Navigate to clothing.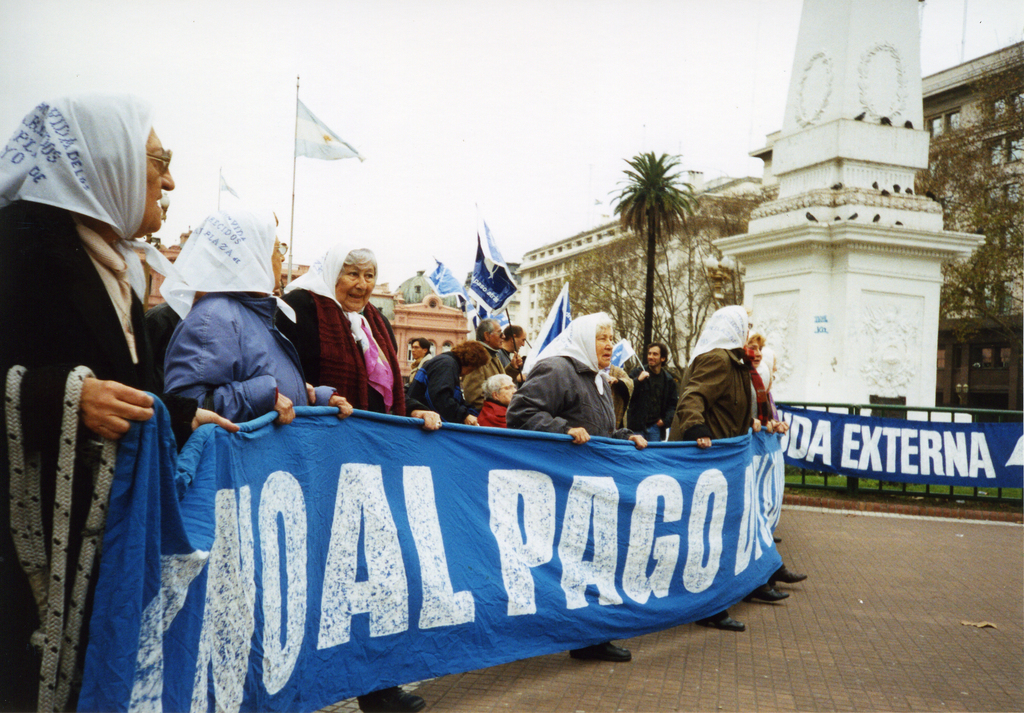
Navigation target: locate(0, 196, 162, 712).
